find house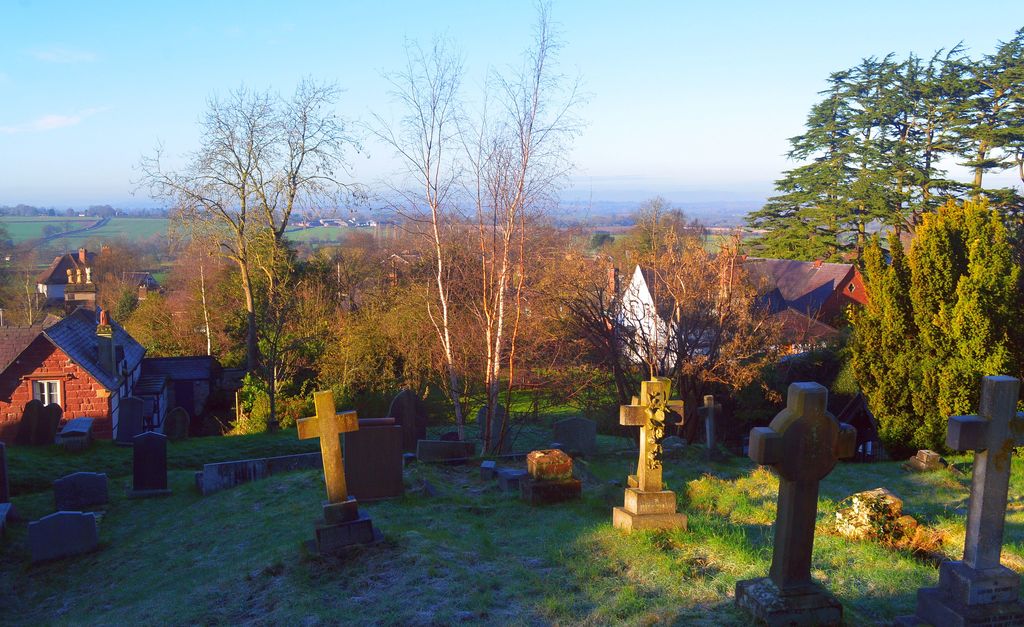
BBox(122, 265, 170, 295)
